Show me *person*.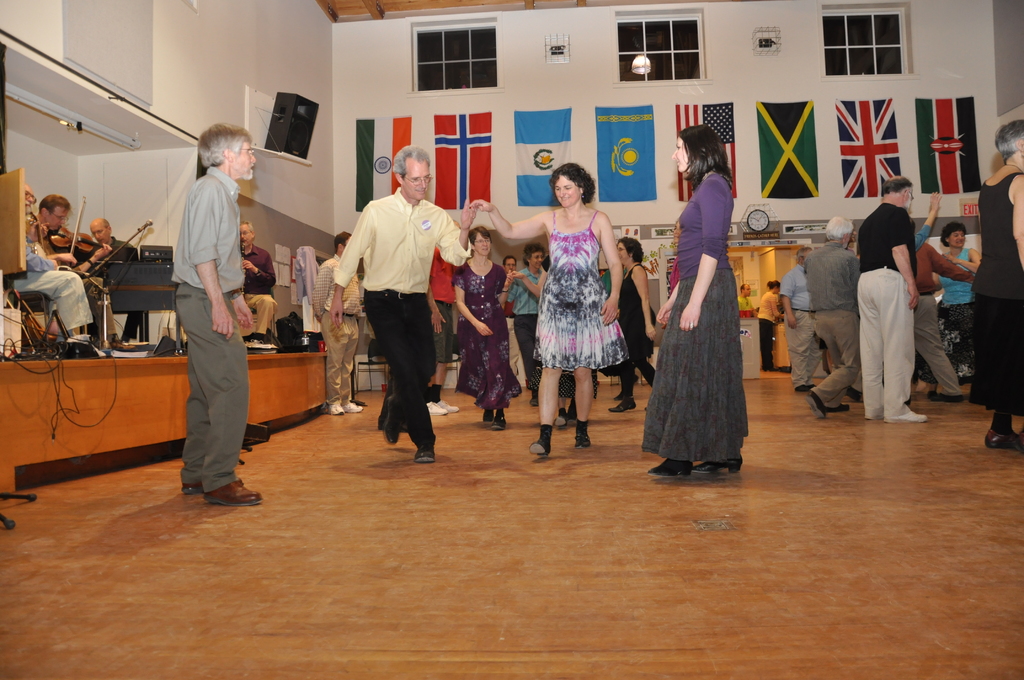
*person* is here: region(509, 239, 547, 399).
